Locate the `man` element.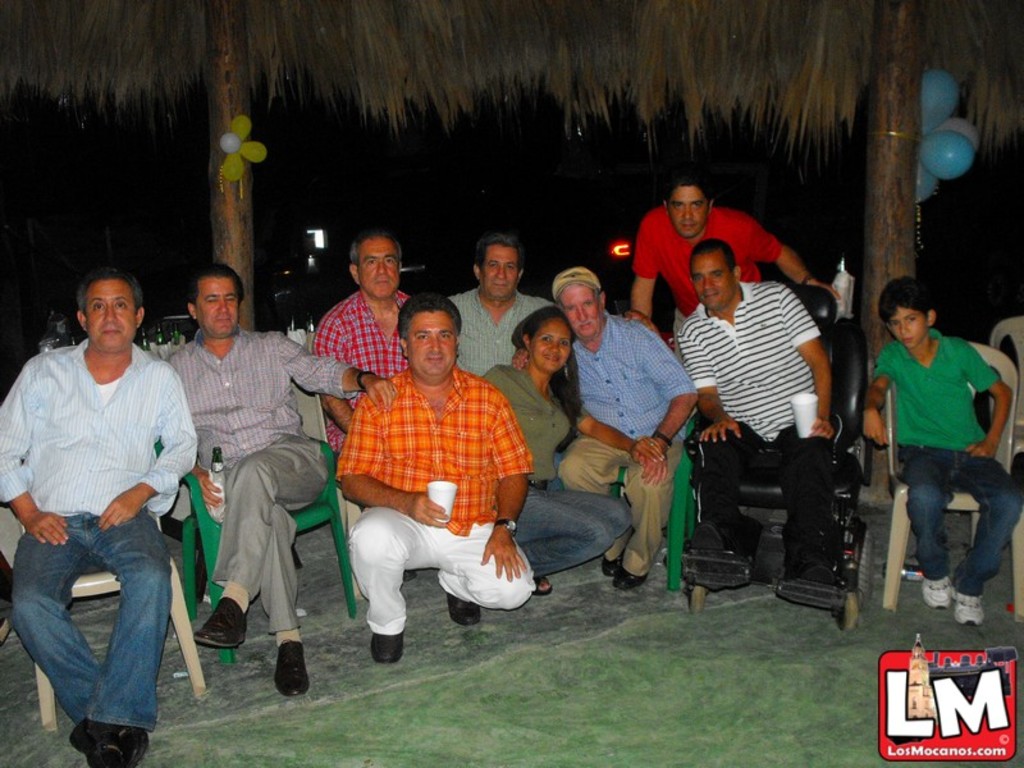
Element bbox: x1=671 y1=236 x2=859 y2=577.
